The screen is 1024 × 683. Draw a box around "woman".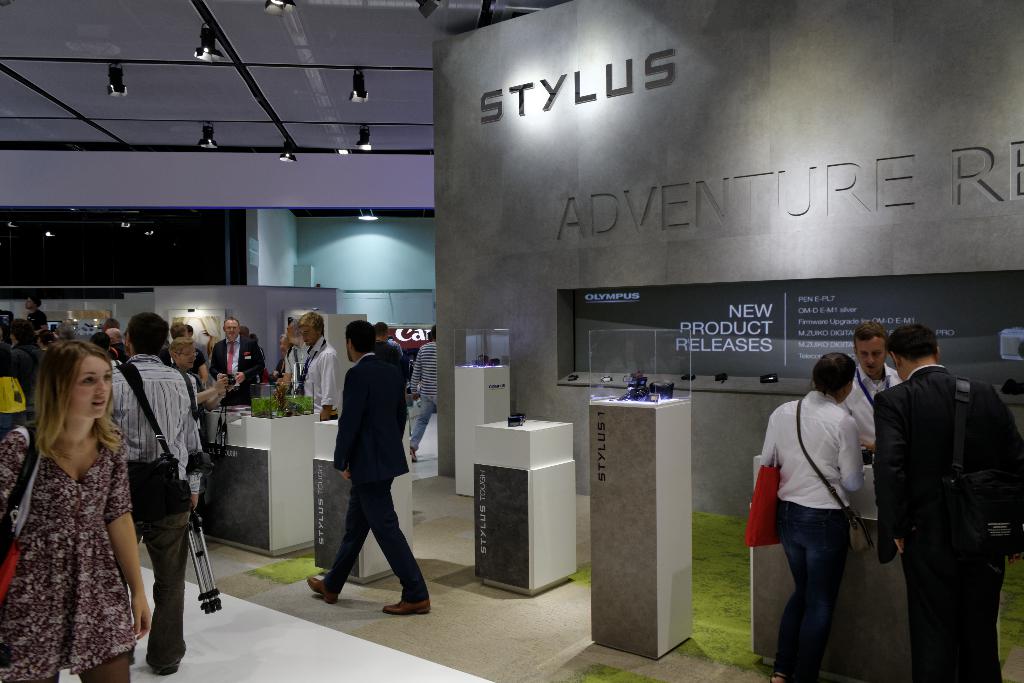
l=762, t=351, r=856, b=682.
